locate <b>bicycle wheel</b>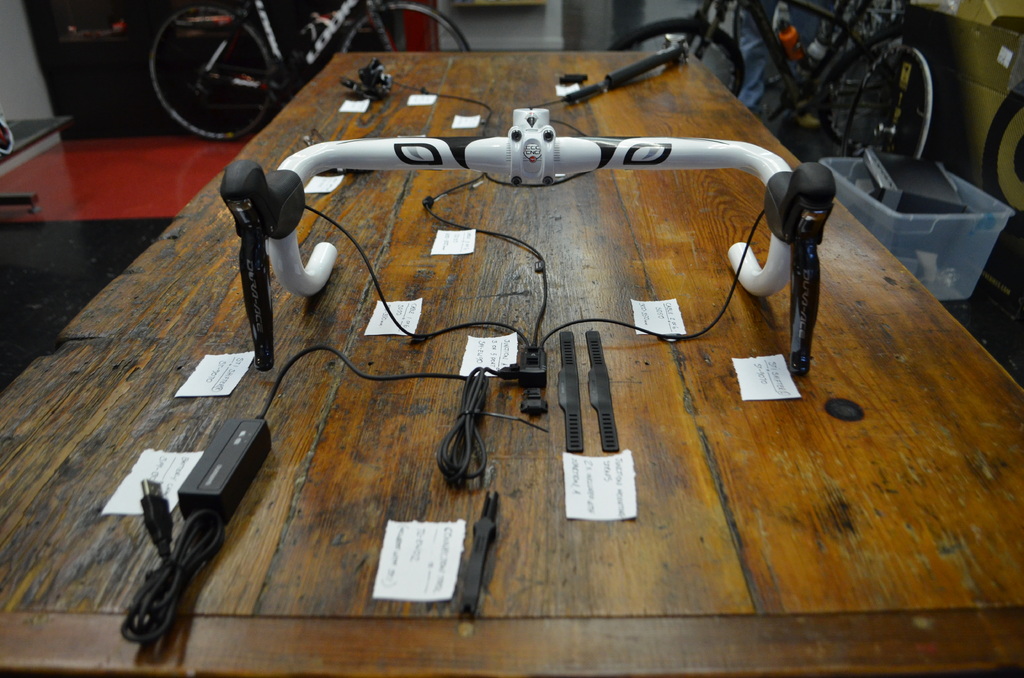
[334, 1, 475, 58]
